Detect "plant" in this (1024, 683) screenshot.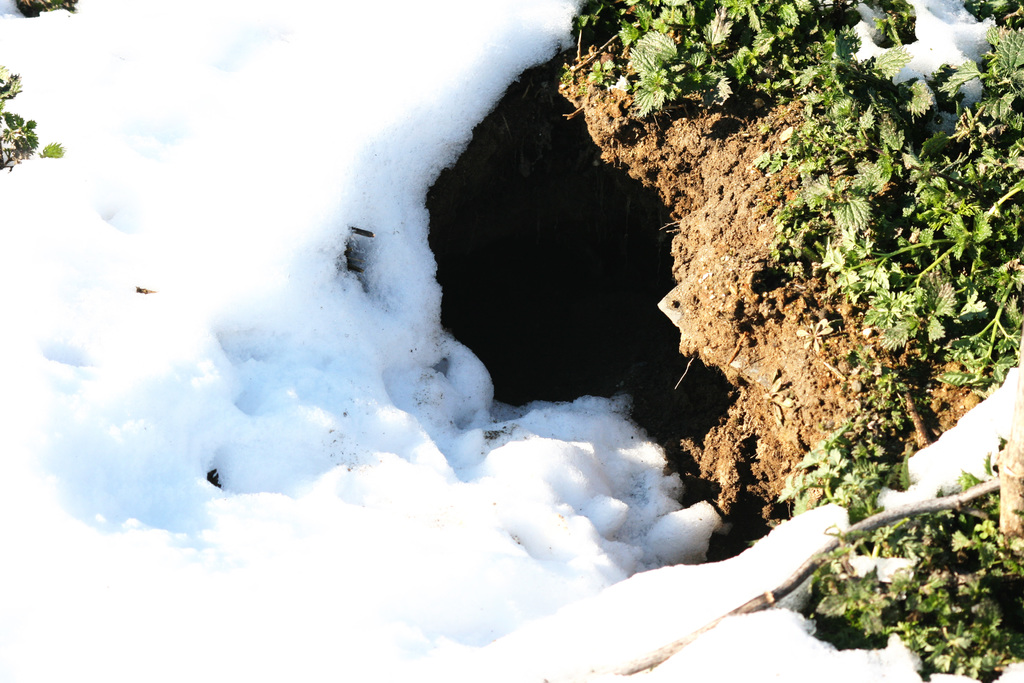
Detection: (559,0,1023,680).
